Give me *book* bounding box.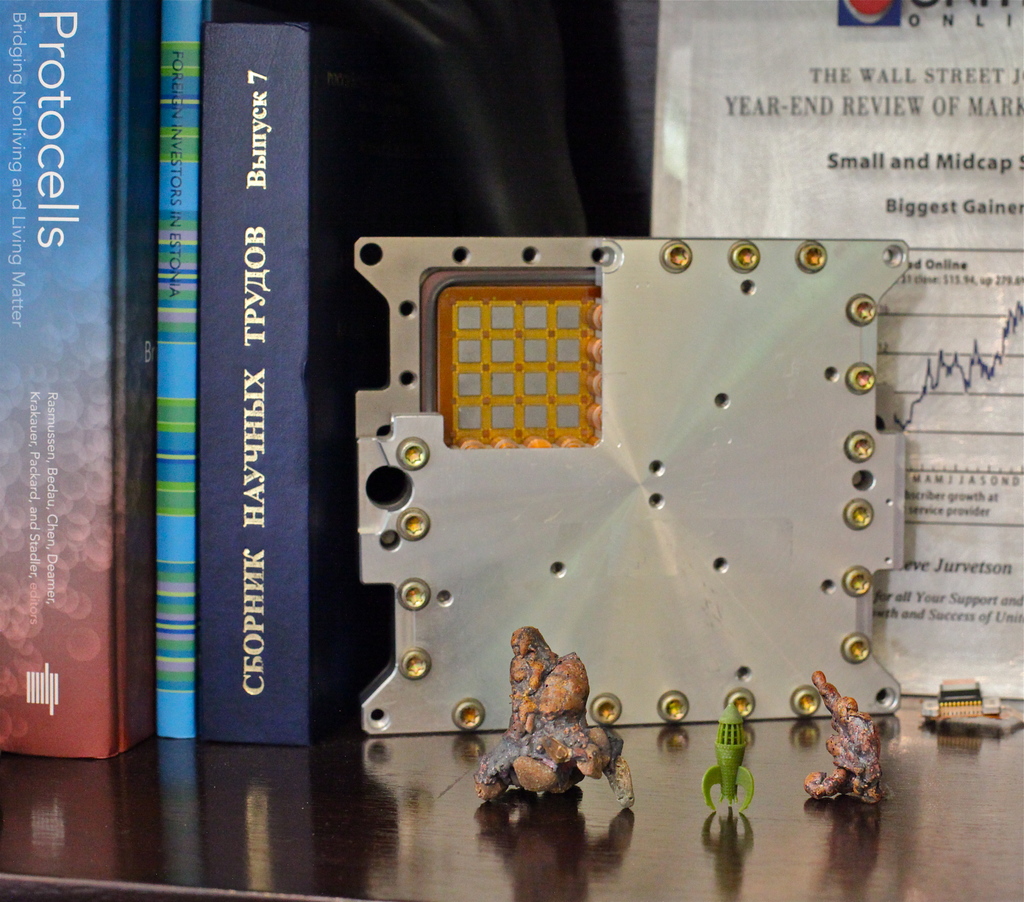
632, 0, 1023, 713.
